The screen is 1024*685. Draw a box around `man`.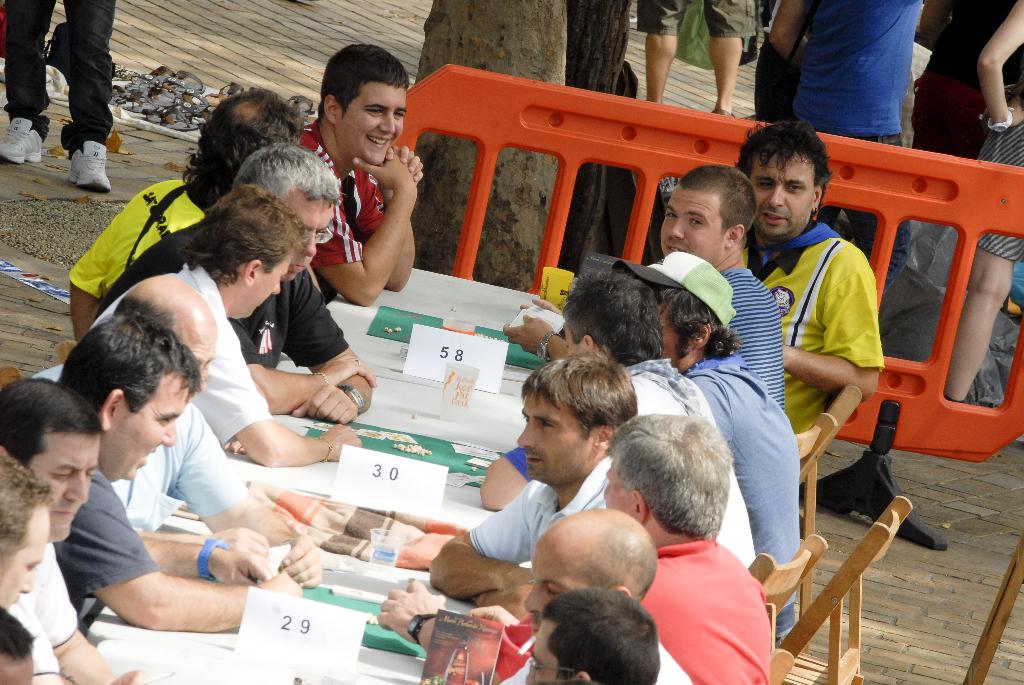
[left=88, top=185, right=369, bottom=478].
